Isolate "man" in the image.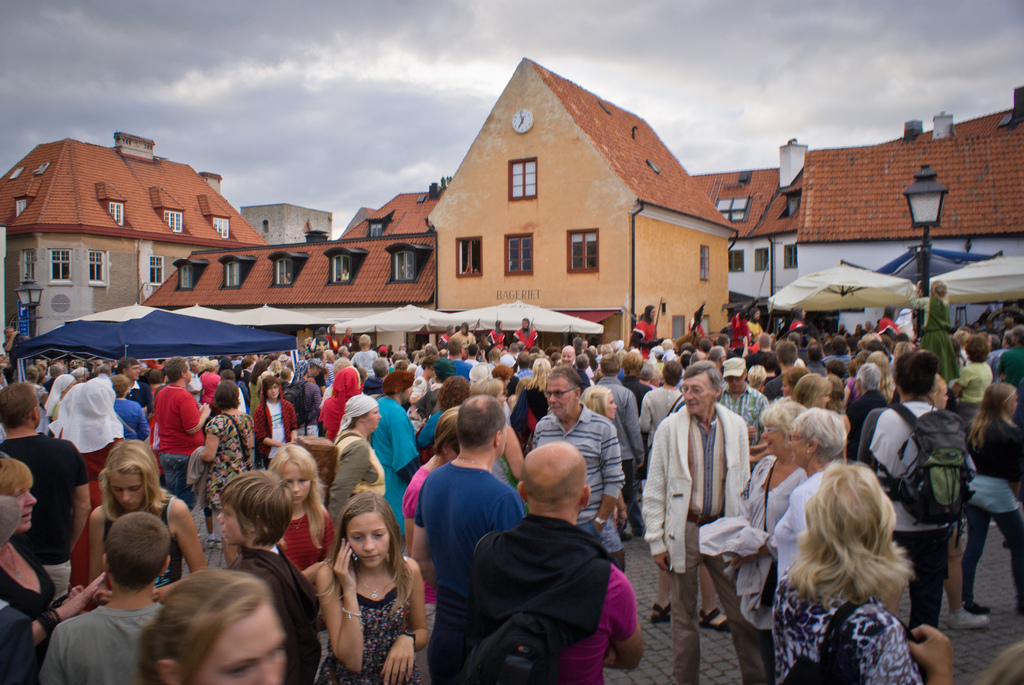
Isolated region: locate(0, 384, 92, 599).
